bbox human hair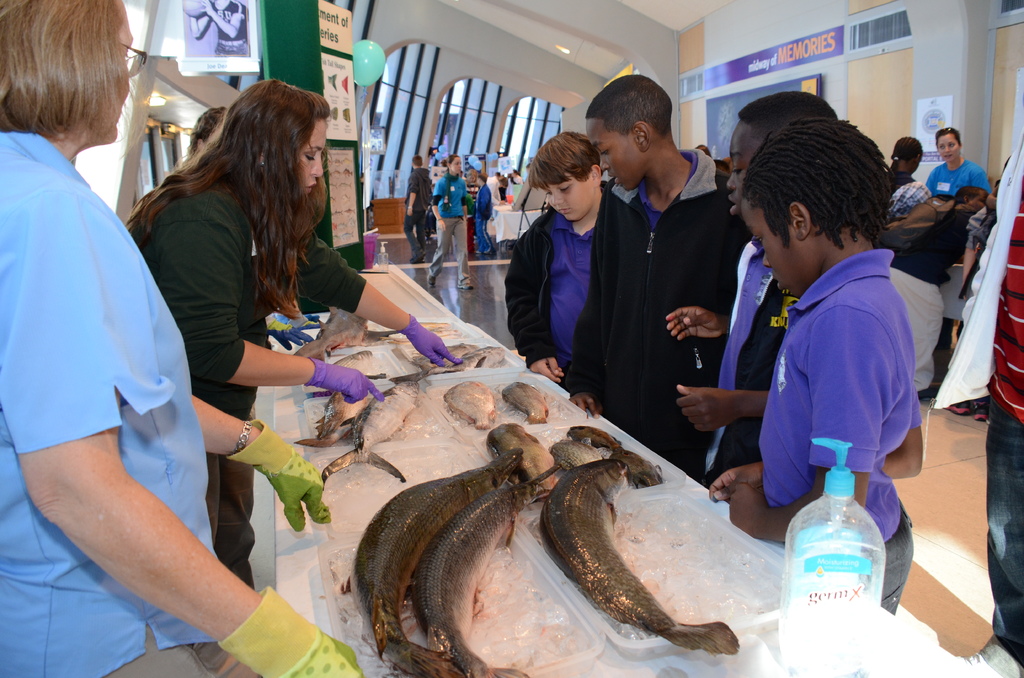
[440, 156, 460, 167]
